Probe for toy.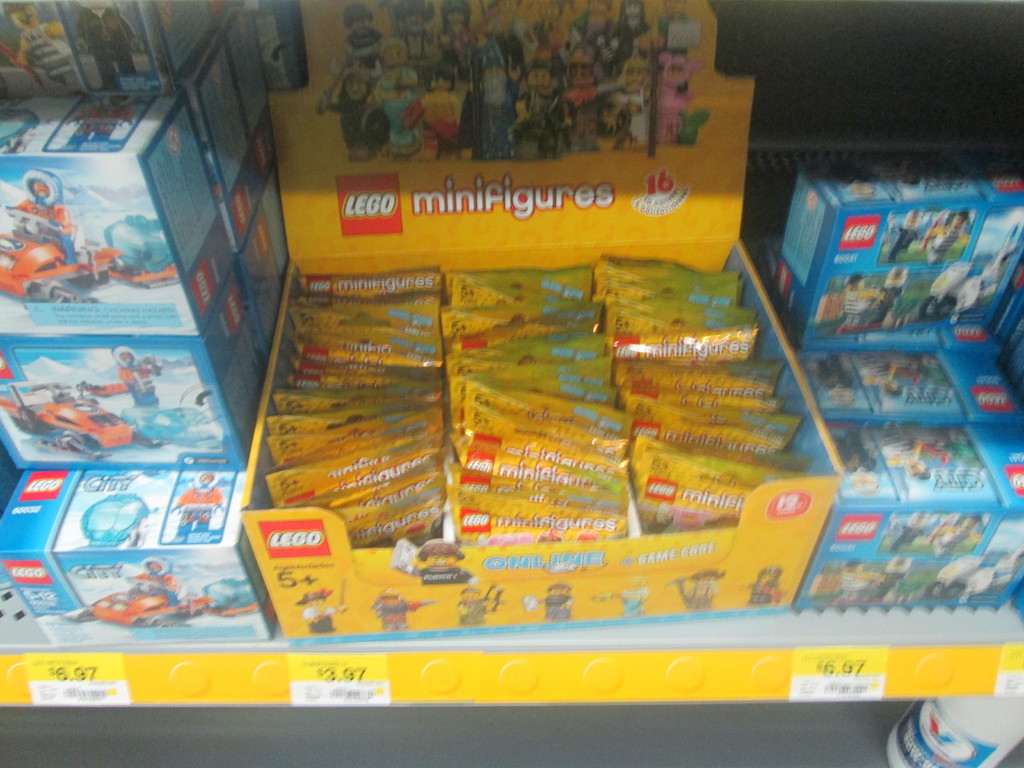
Probe result: 293:574:348:634.
